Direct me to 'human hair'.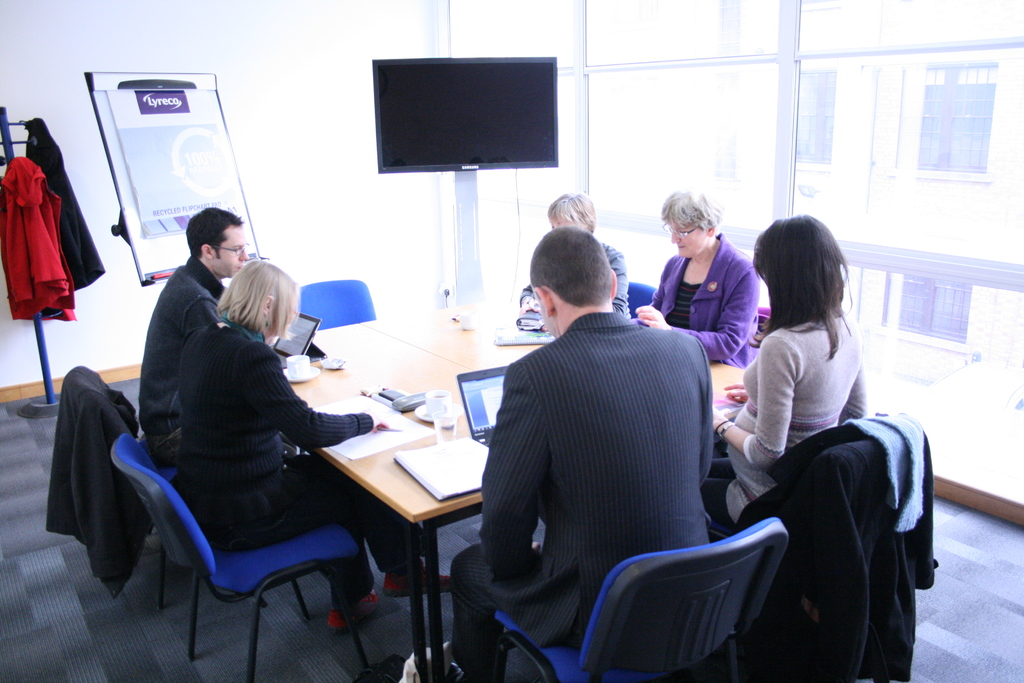
Direction: select_region(544, 192, 596, 234).
